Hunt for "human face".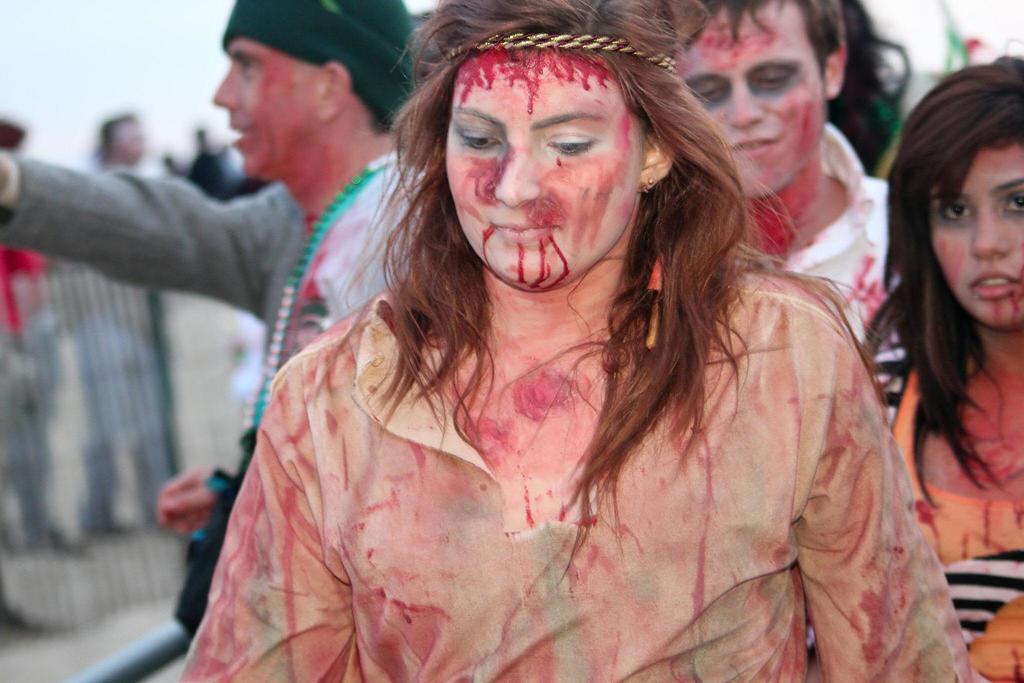
Hunted down at {"x1": 668, "y1": 5, "x2": 828, "y2": 194}.
